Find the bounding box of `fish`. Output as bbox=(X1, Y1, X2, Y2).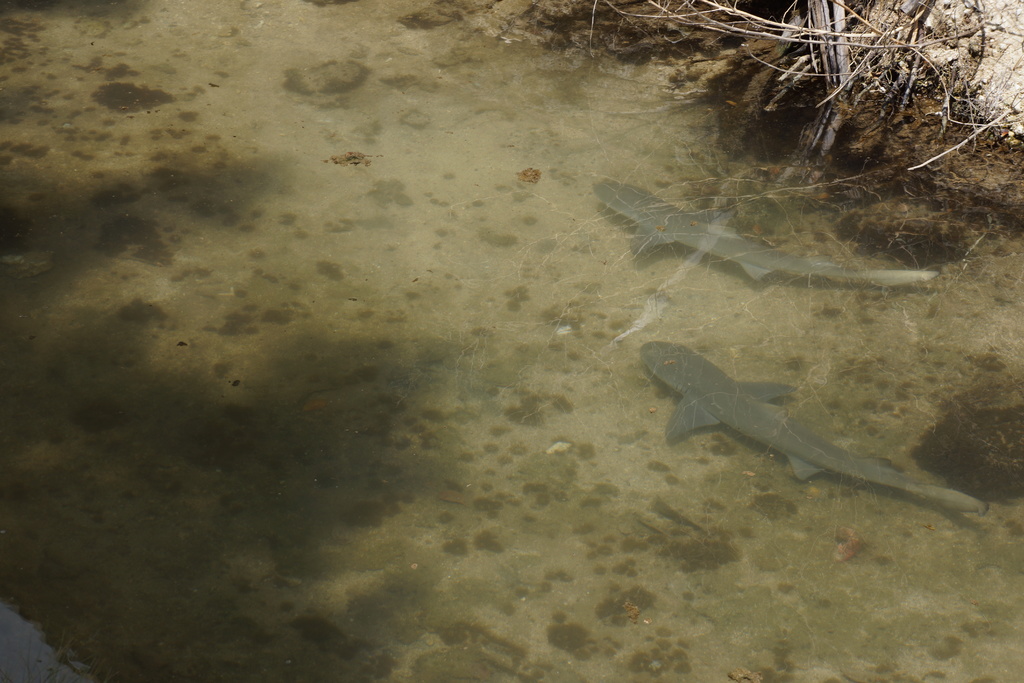
bbox=(589, 177, 936, 286).
